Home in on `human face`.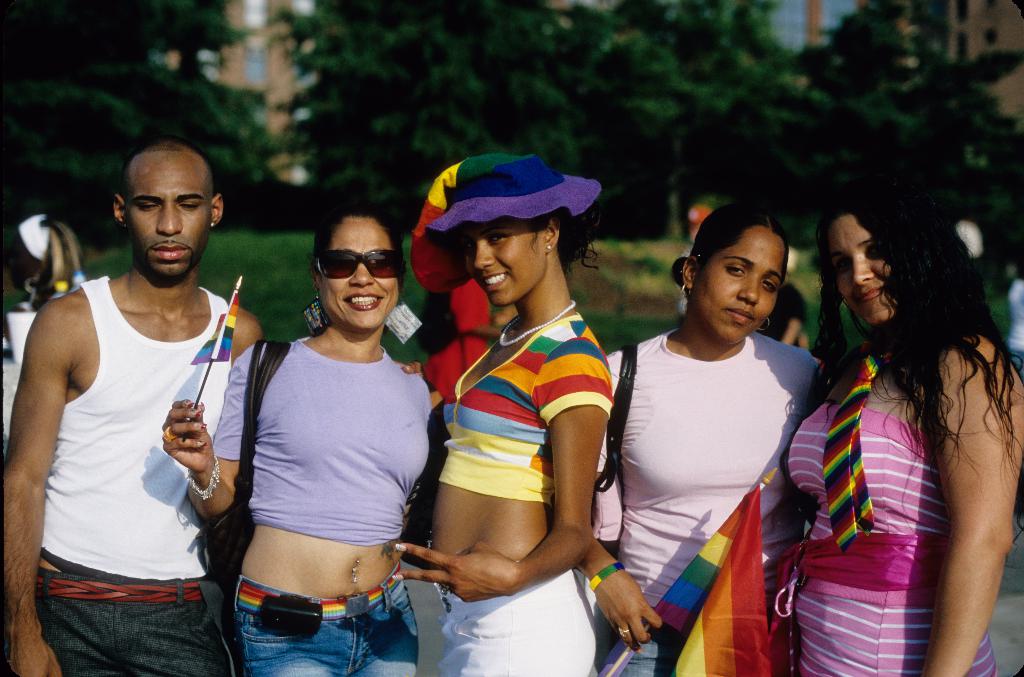
Homed in at (x1=125, y1=147, x2=211, y2=275).
